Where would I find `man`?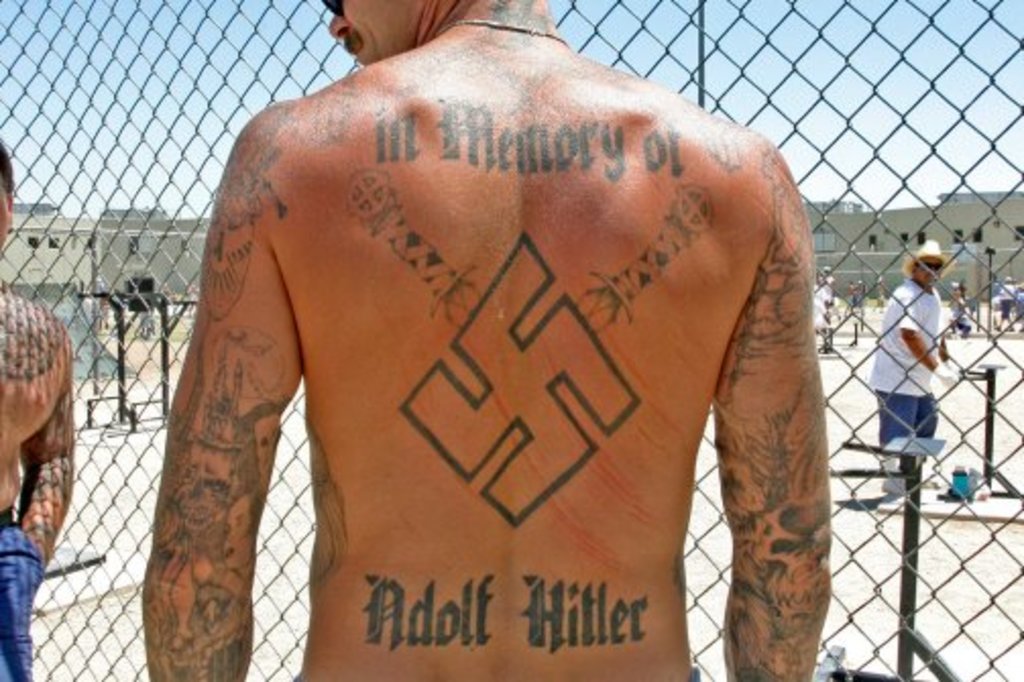
At box(96, 0, 853, 681).
